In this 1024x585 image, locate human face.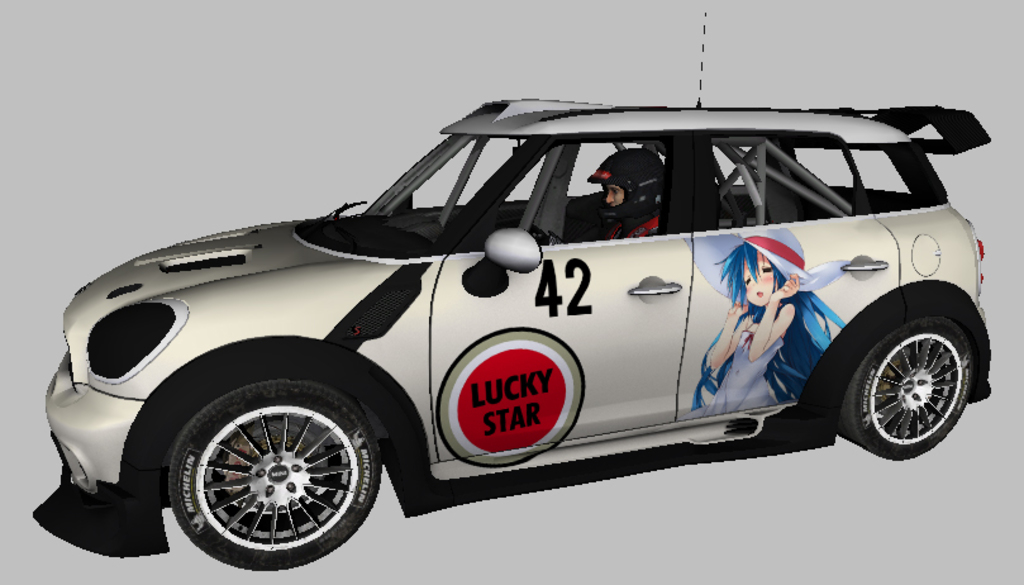
Bounding box: [left=747, top=253, right=776, bottom=304].
